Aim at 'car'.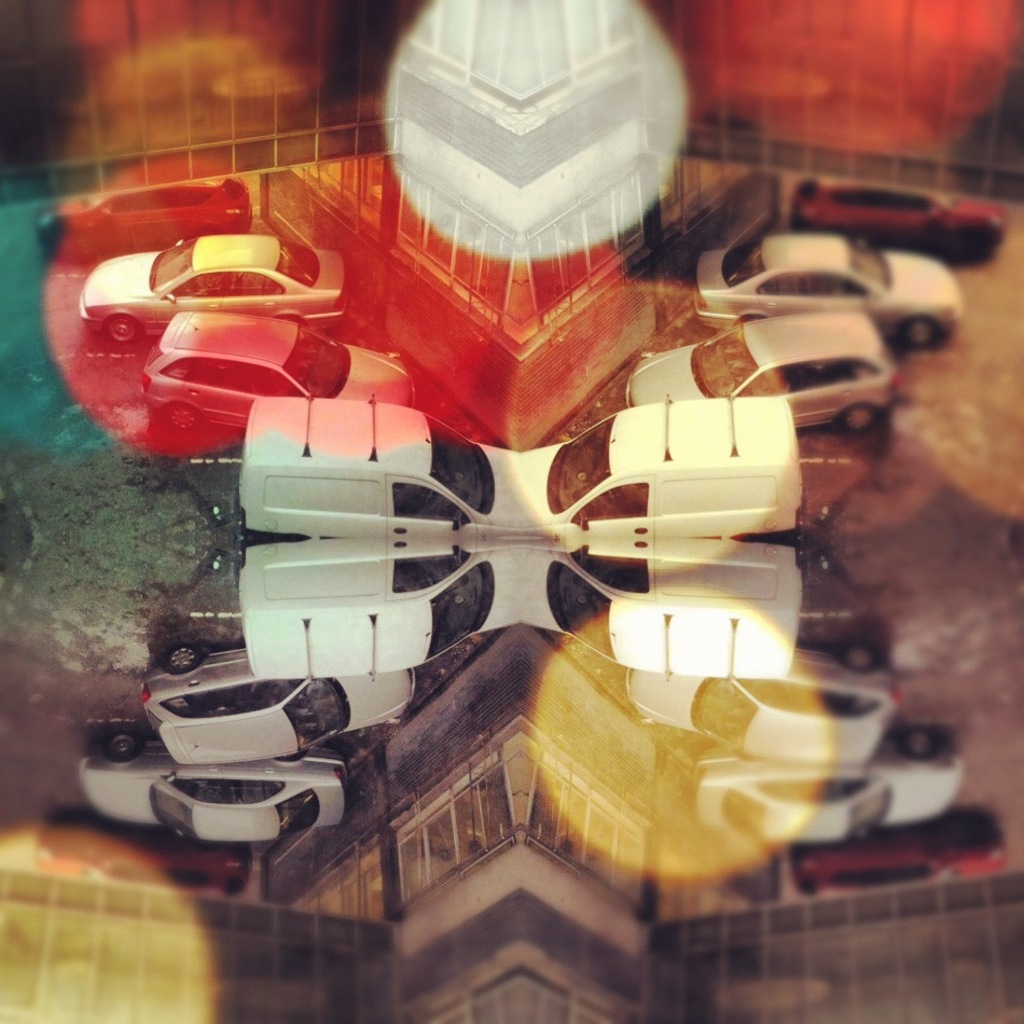
Aimed at (622,308,904,434).
